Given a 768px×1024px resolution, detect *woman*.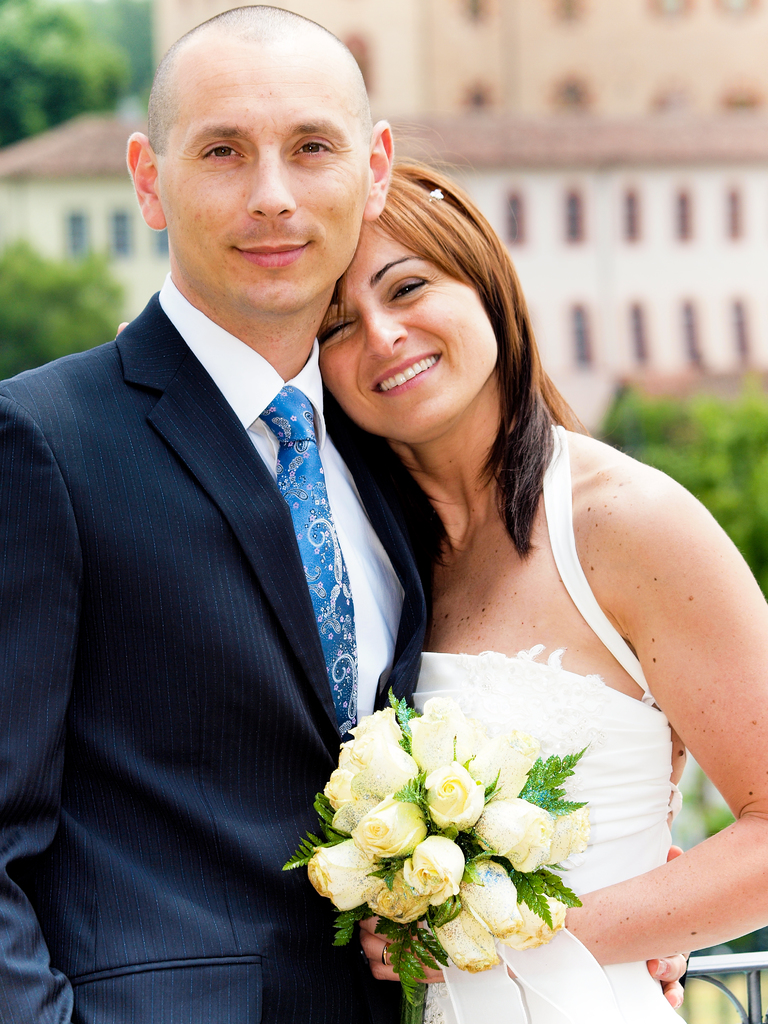
box(262, 107, 719, 1023).
